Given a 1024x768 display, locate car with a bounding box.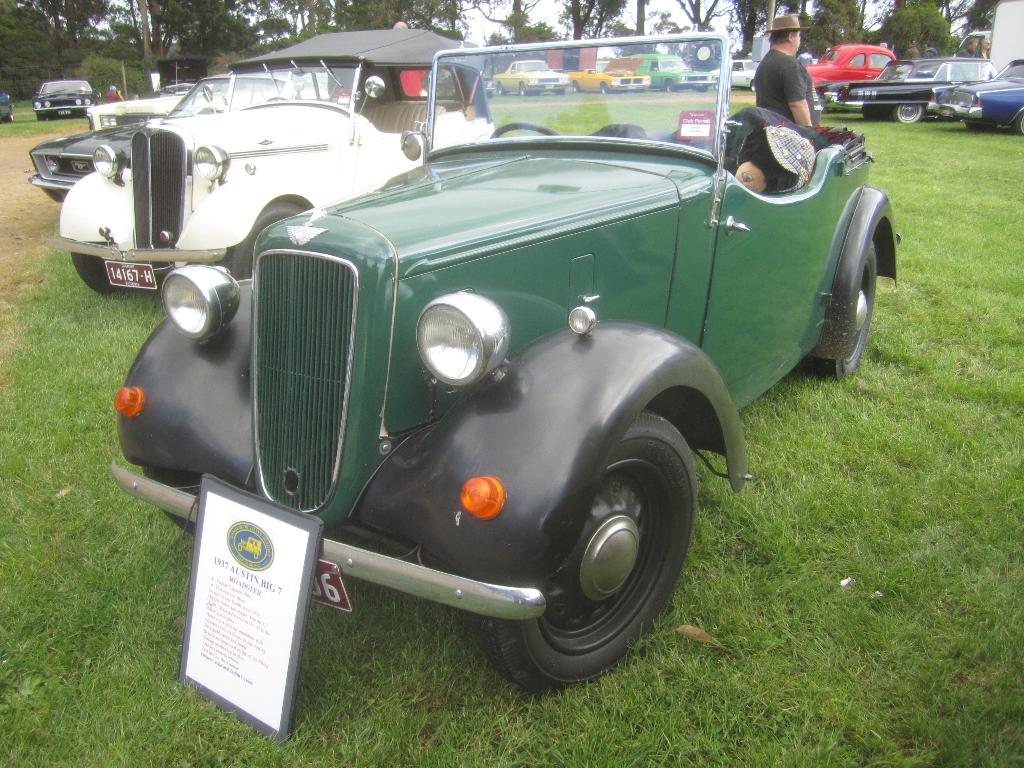
Located: [28,77,96,119].
